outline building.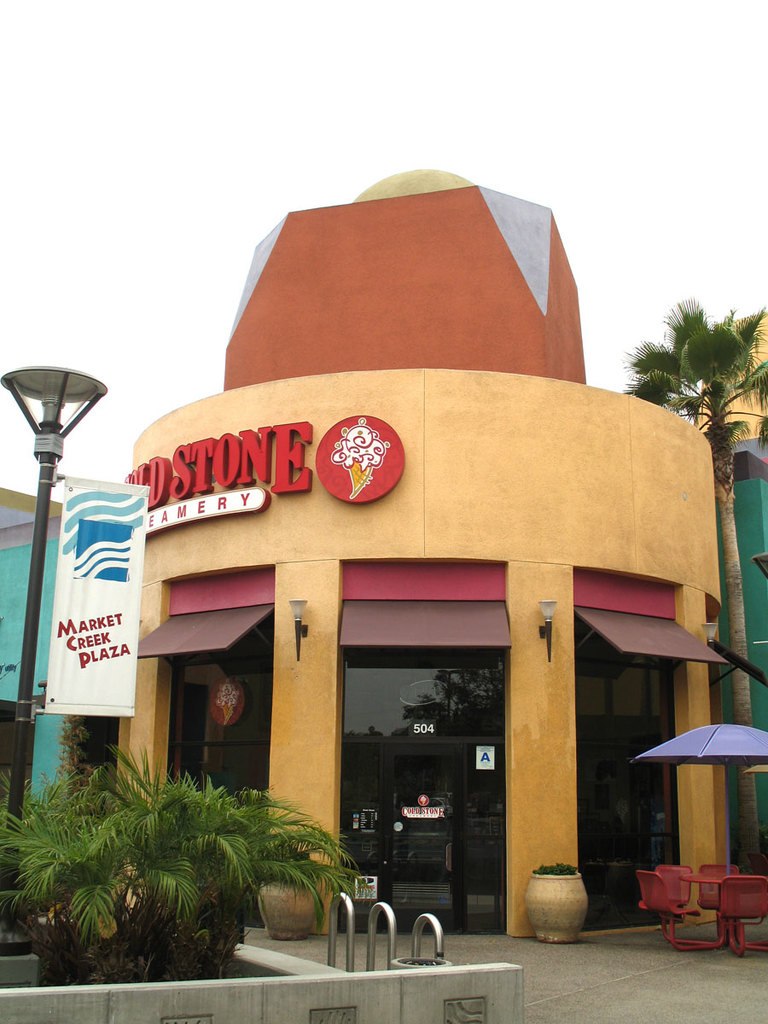
Outline: crop(0, 484, 69, 866).
